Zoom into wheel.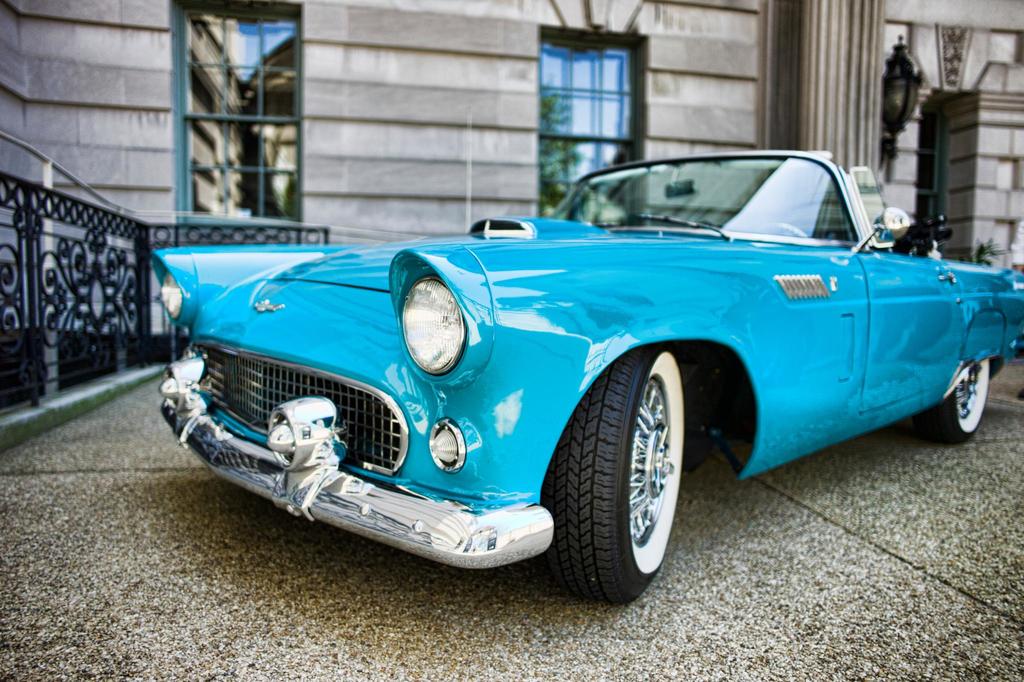
Zoom target: detection(918, 367, 998, 438).
